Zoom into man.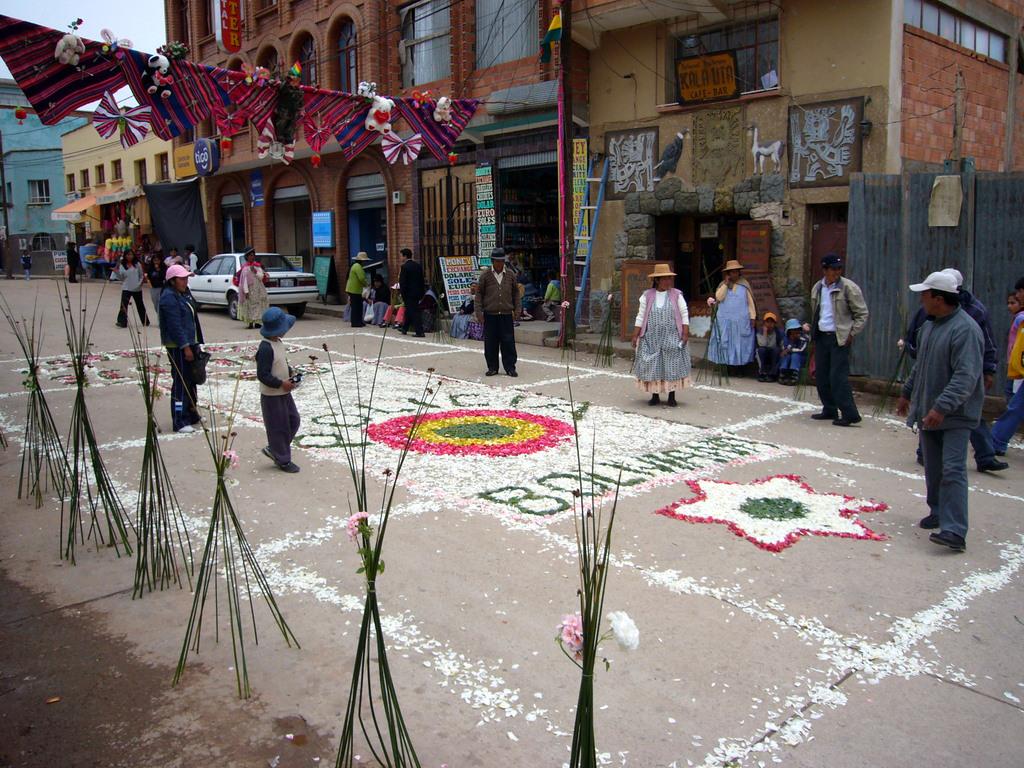
Zoom target: crop(471, 245, 525, 380).
